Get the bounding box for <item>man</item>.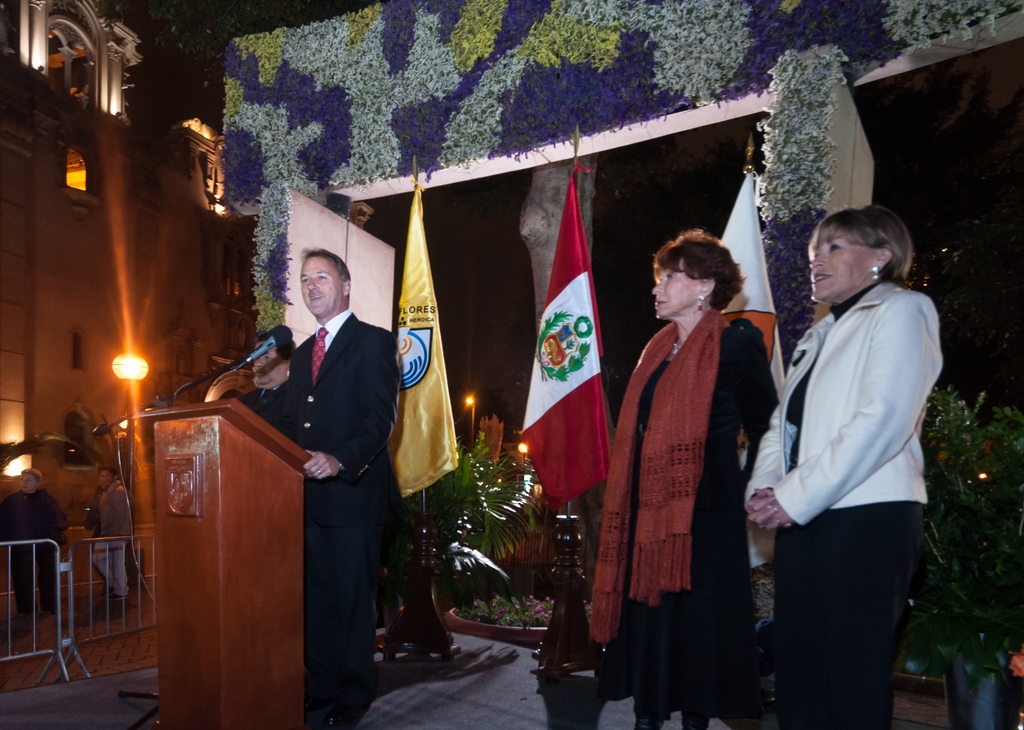
box=[235, 215, 404, 701].
